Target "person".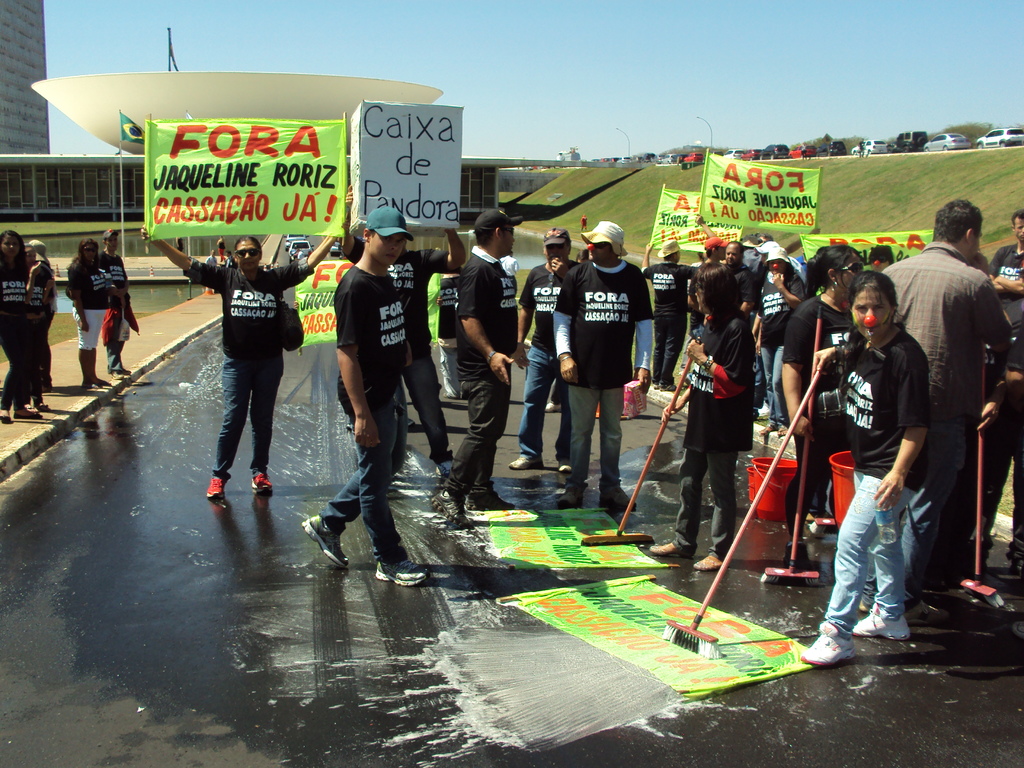
Target region: <box>555,223,657,509</box>.
